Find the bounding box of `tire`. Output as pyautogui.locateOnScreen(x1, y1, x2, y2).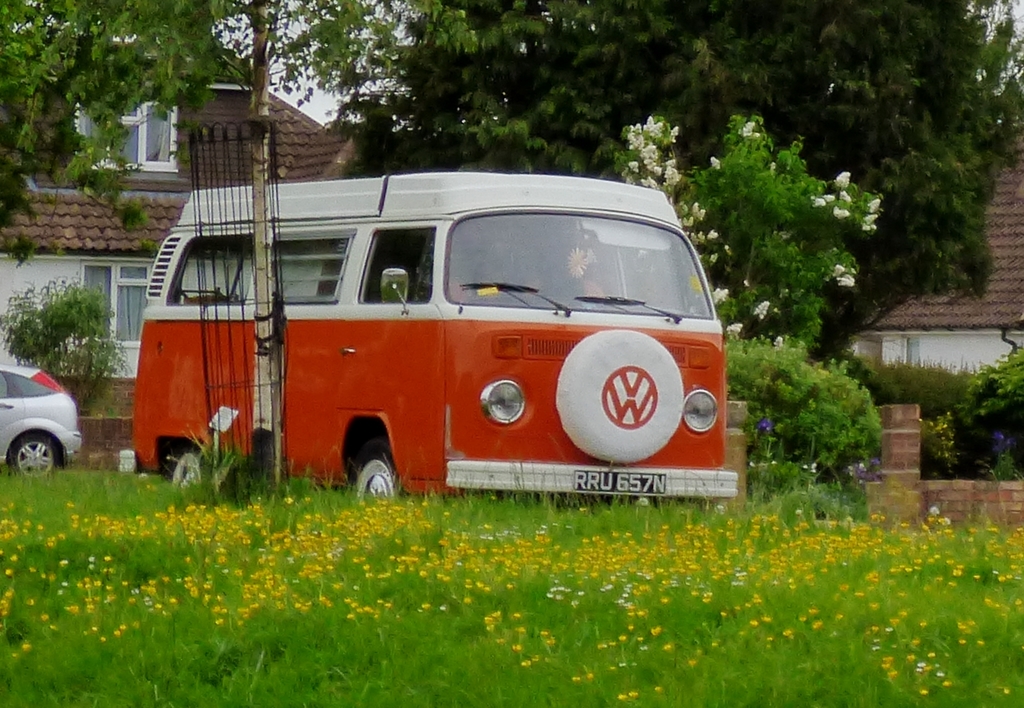
pyautogui.locateOnScreen(9, 434, 62, 478).
